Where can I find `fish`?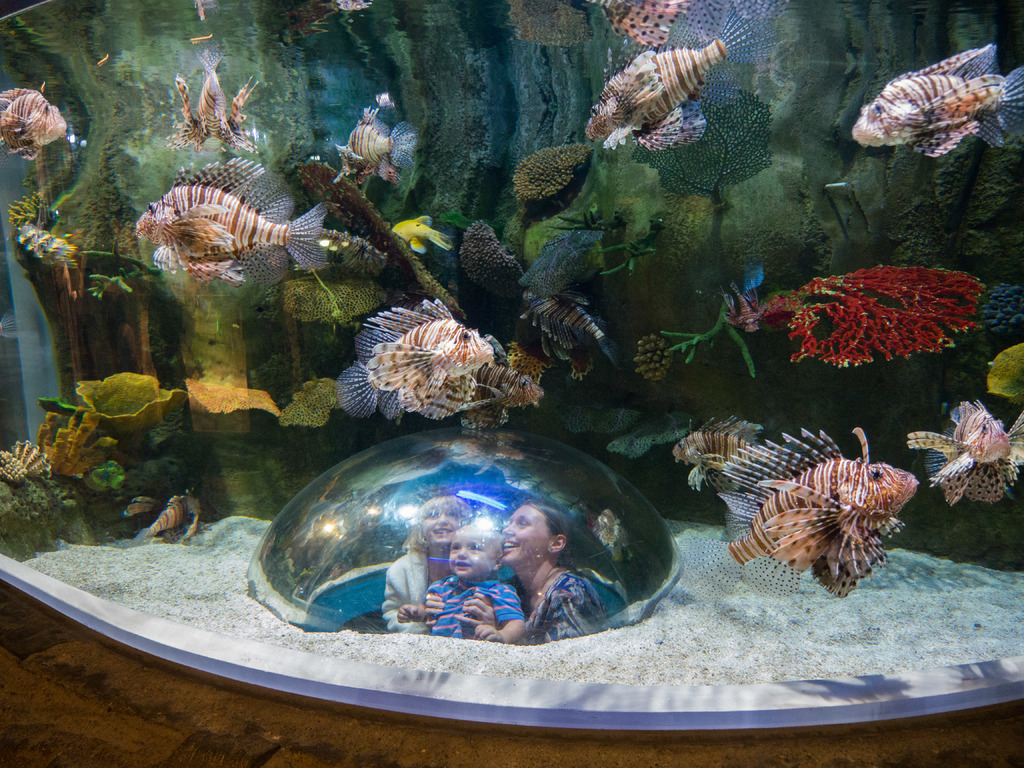
You can find it at BBox(900, 396, 1023, 502).
